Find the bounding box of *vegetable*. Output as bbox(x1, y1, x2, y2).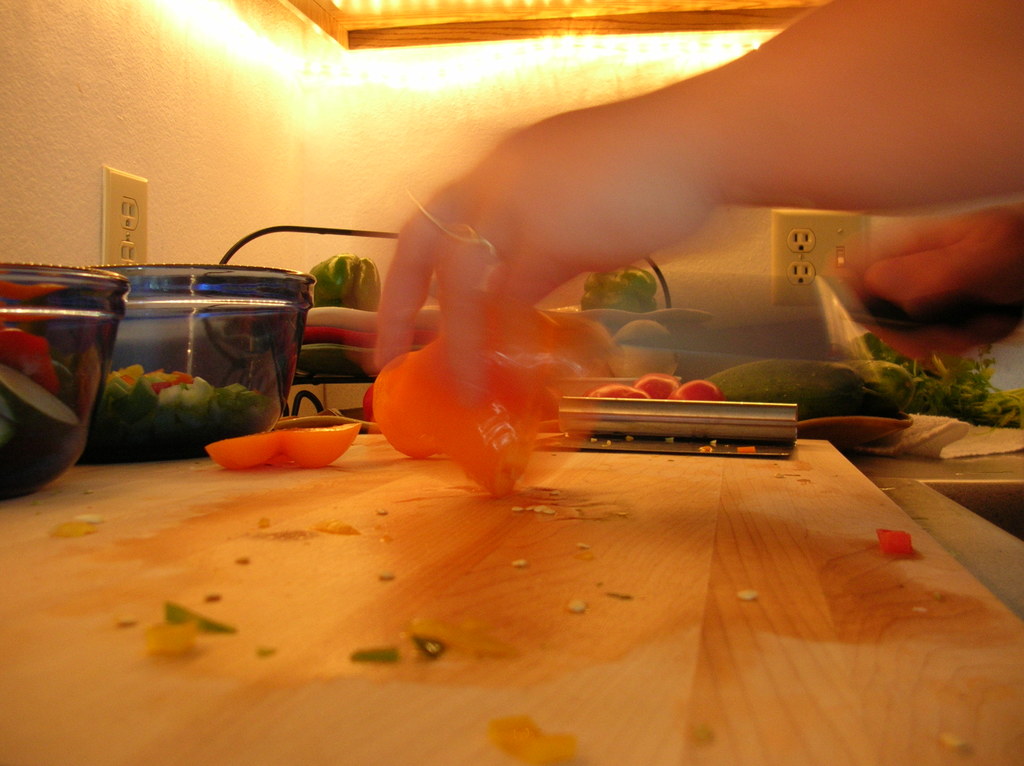
bbox(847, 359, 924, 411).
